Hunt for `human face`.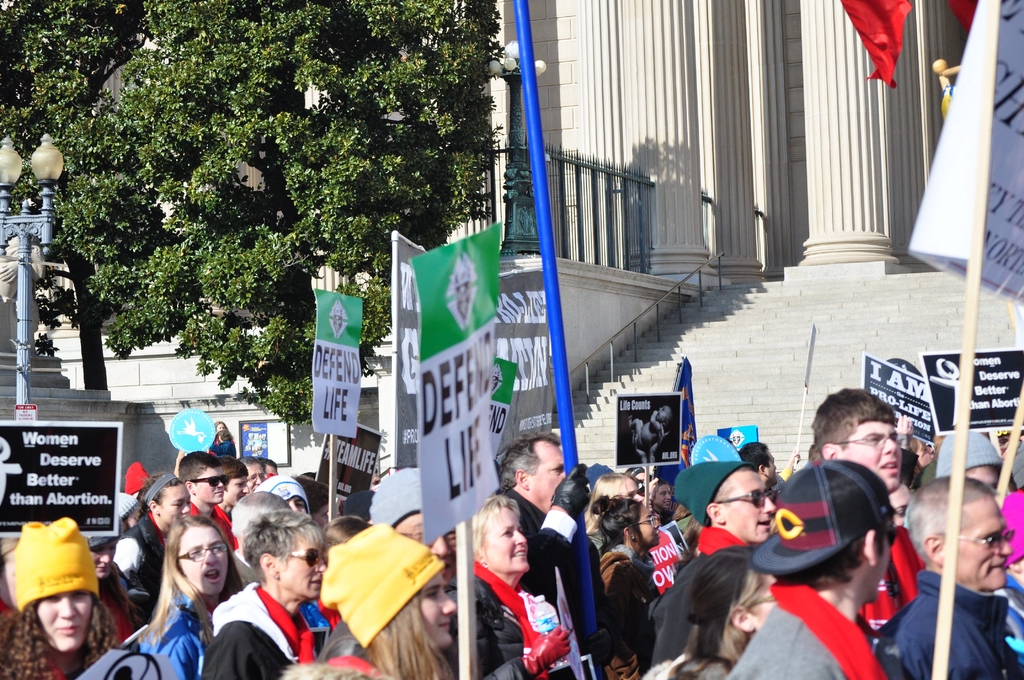
Hunted down at [x1=726, y1=467, x2=774, y2=542].
